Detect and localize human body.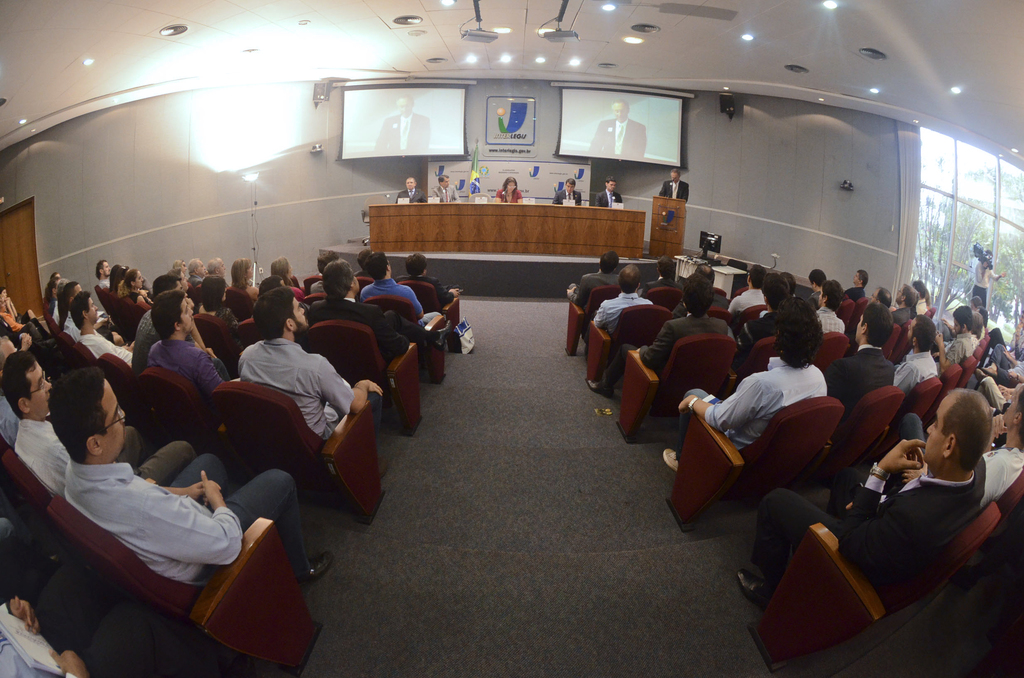
Localized at 212,257,228,277.
